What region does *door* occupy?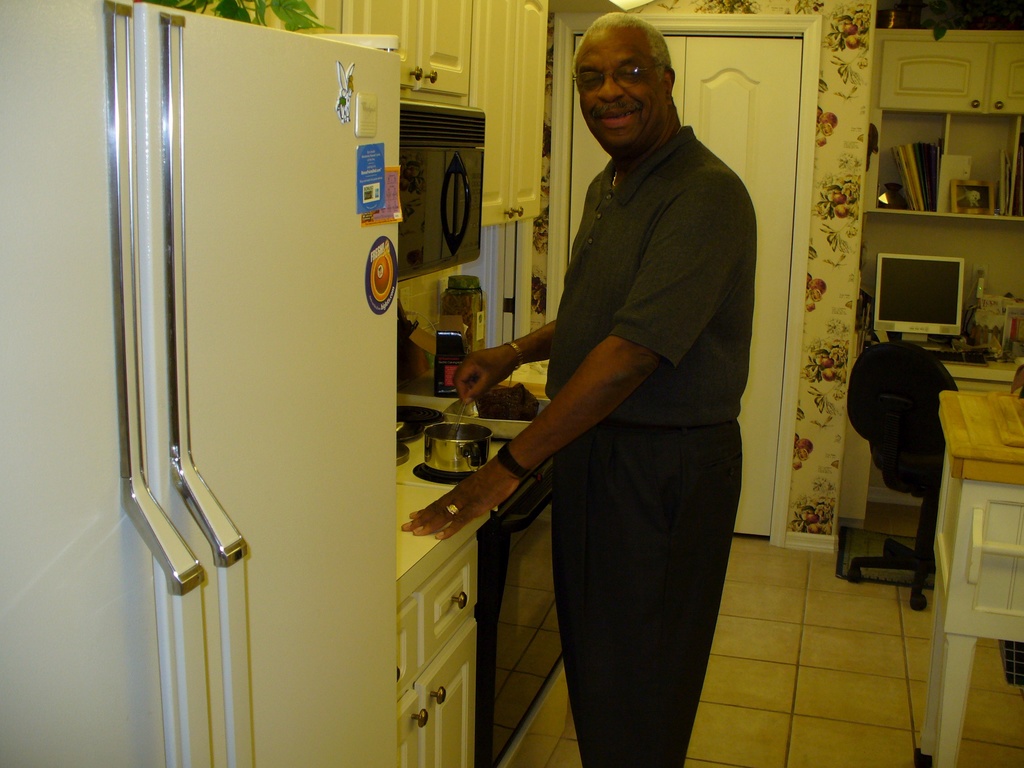
box=[156, 34, 418, 711].
